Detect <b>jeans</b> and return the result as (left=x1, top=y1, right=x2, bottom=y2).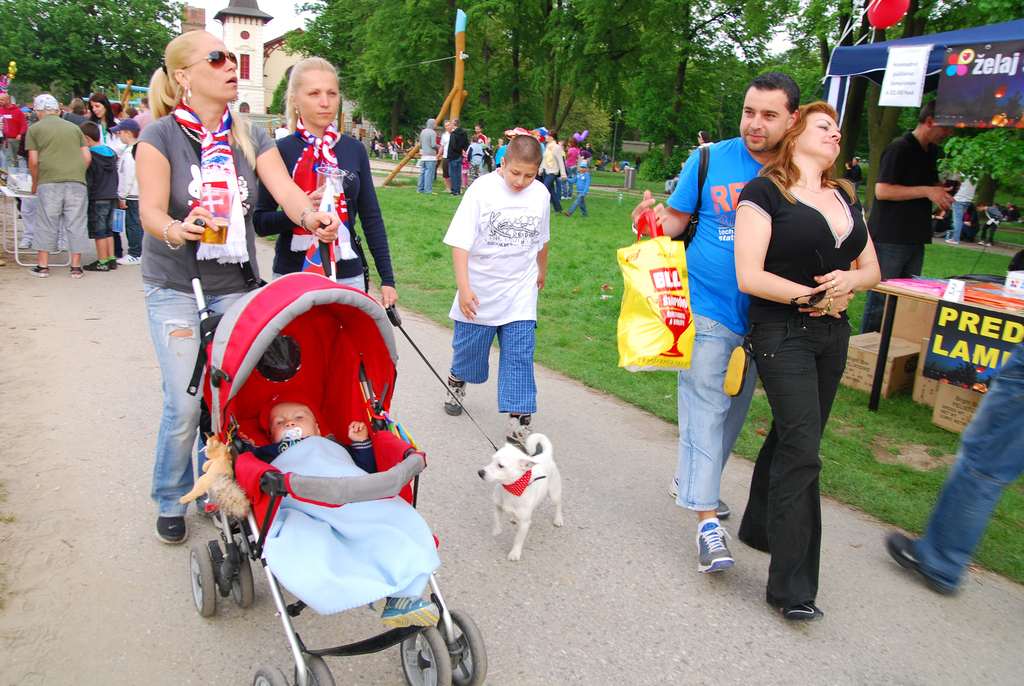
(left=674, top=314, right=753, bottom=511).
